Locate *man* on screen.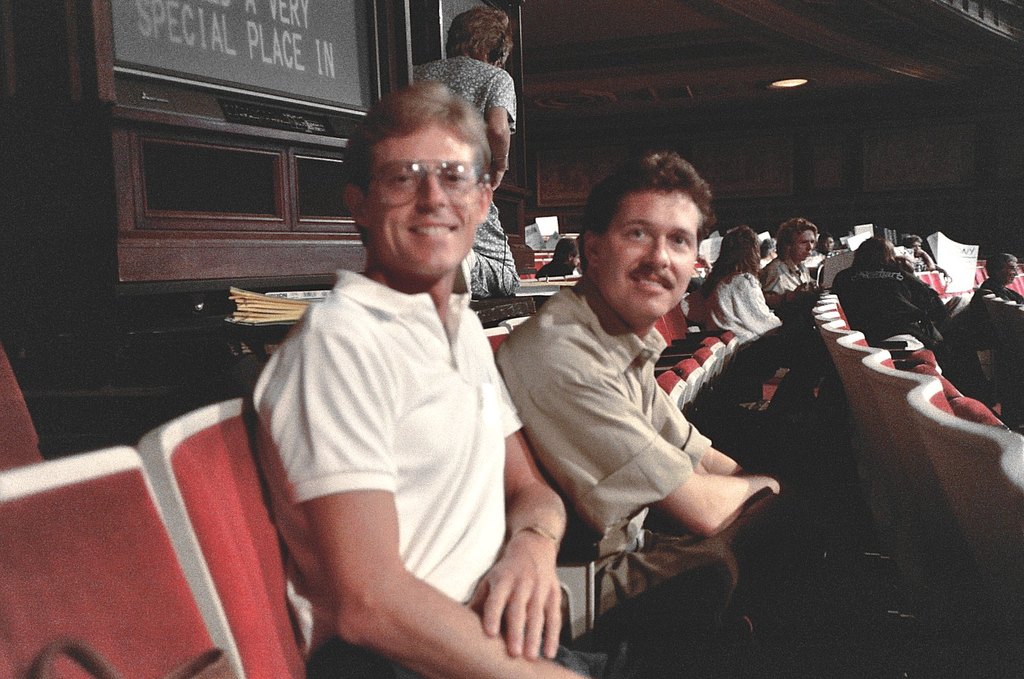
On screen at (left=976, top=249, right=1023, bottom=321).
